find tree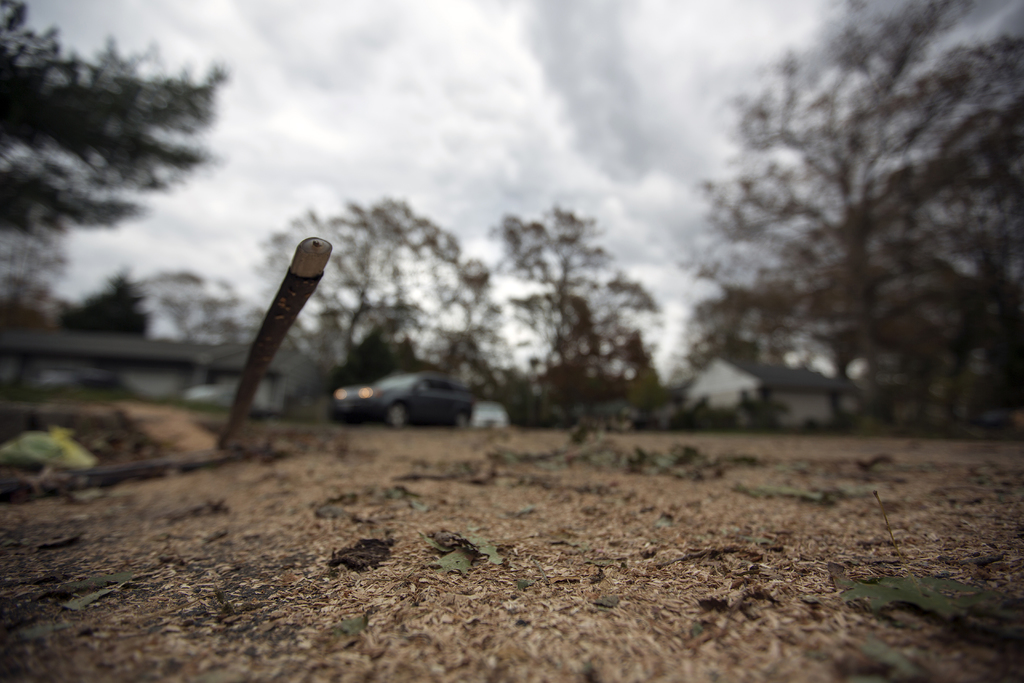
[666,14,1004,454]
